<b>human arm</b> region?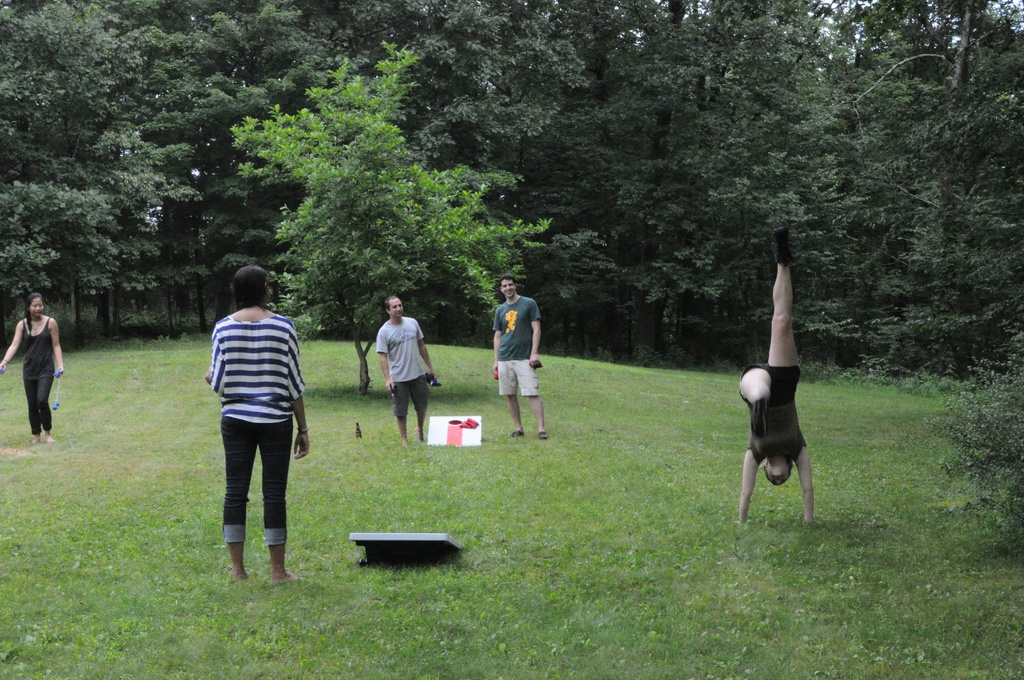
[278,332,307,465]
